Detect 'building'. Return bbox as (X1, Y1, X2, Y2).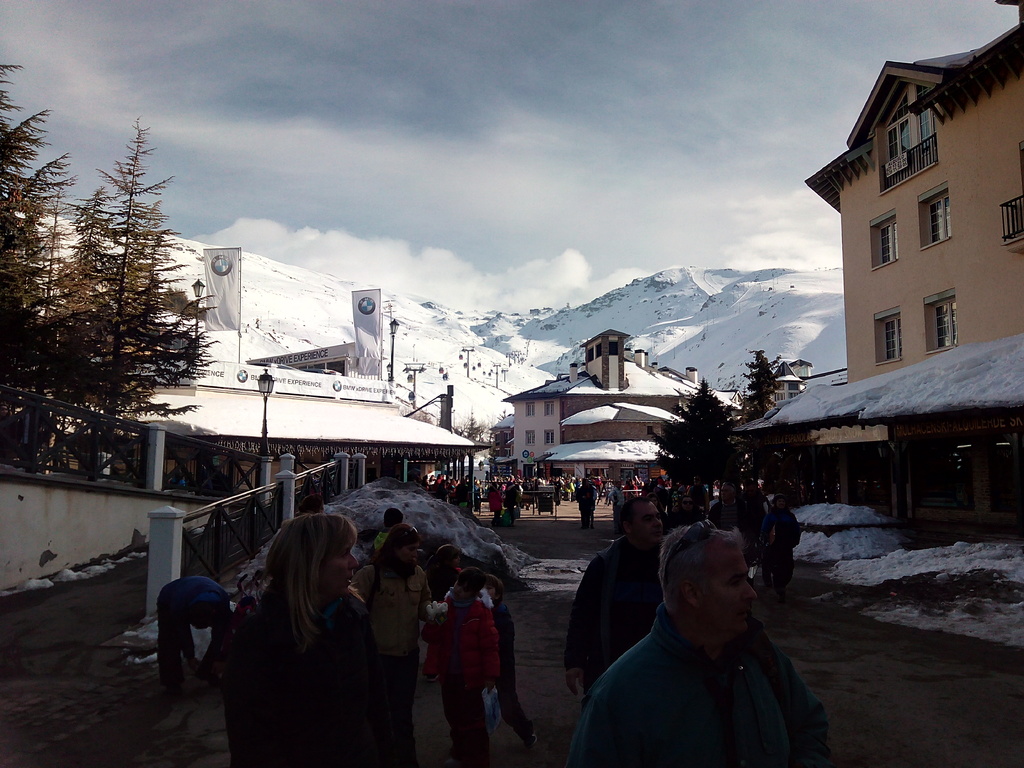
(0, 289, 486, 597).
